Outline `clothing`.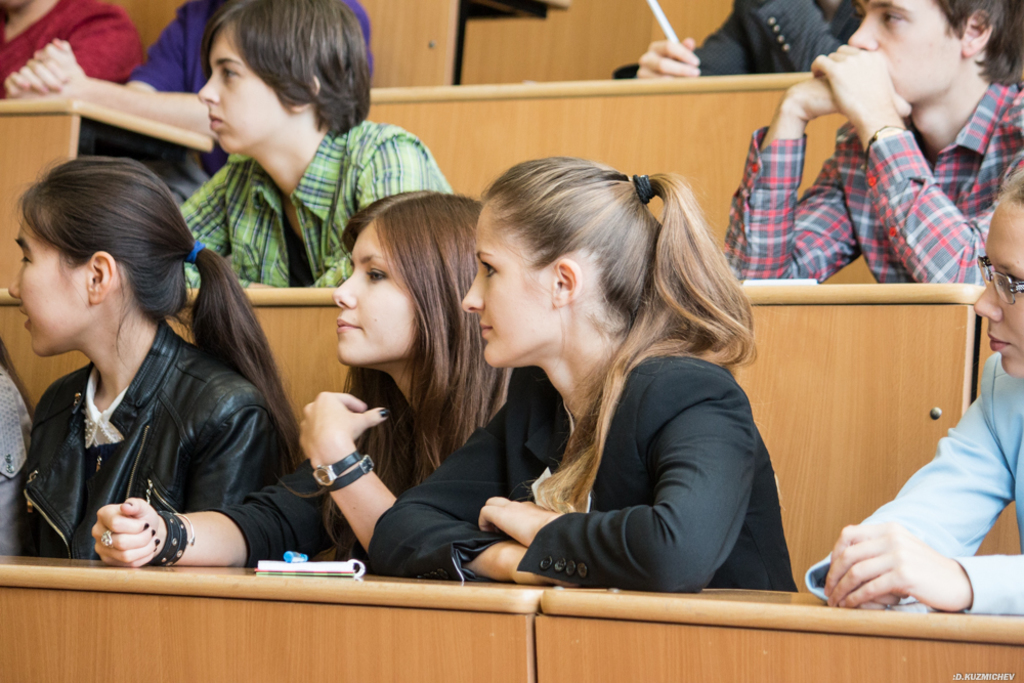
Outline: region(369, 355, 799, 601).
